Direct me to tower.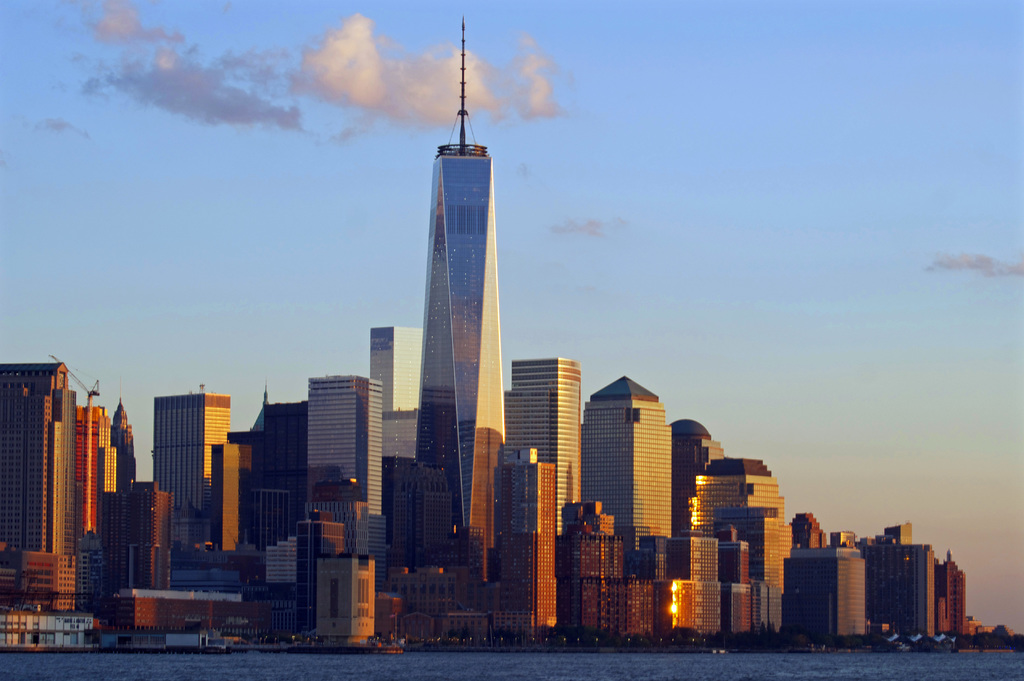
Direction: x1=394, y1=42, x2=523, y2=511.
